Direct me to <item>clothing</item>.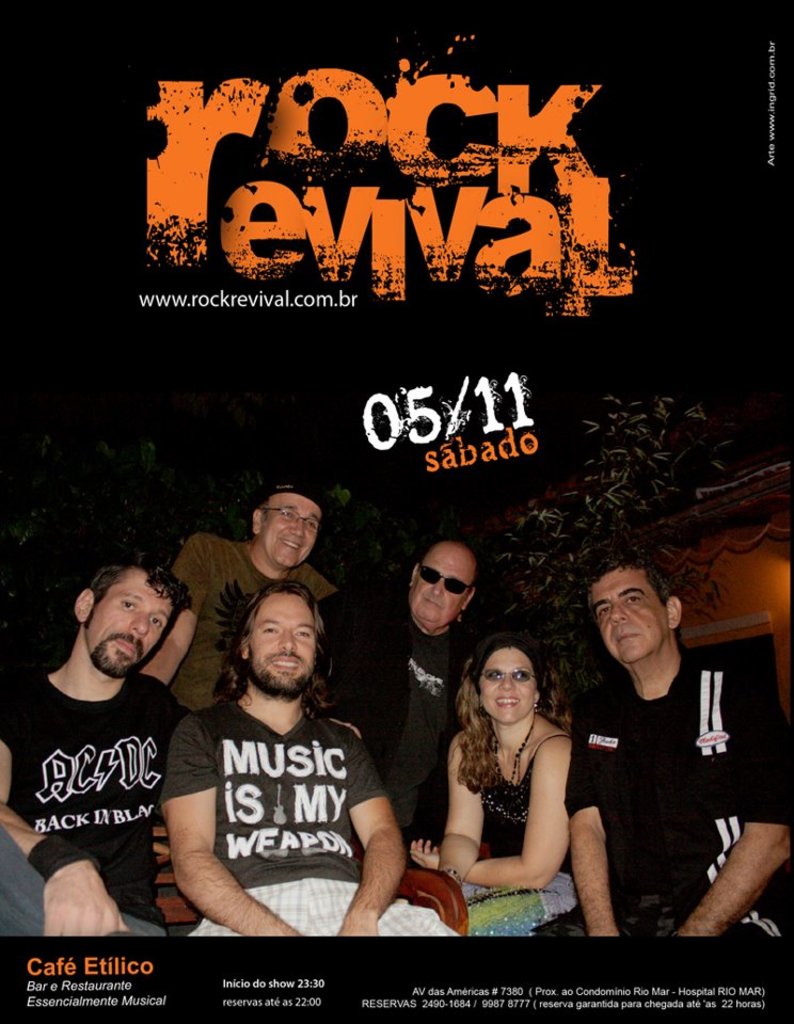
Direction: <box>0,825,164,935</box>.
